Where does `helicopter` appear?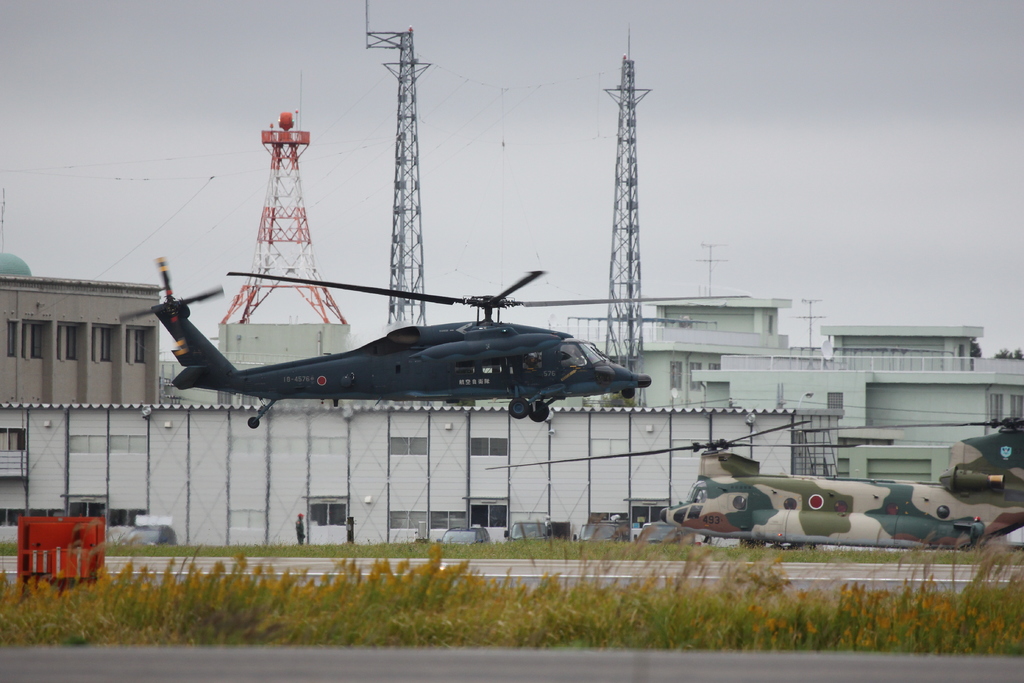
Appears at locate(111, 259, 652, 434).
